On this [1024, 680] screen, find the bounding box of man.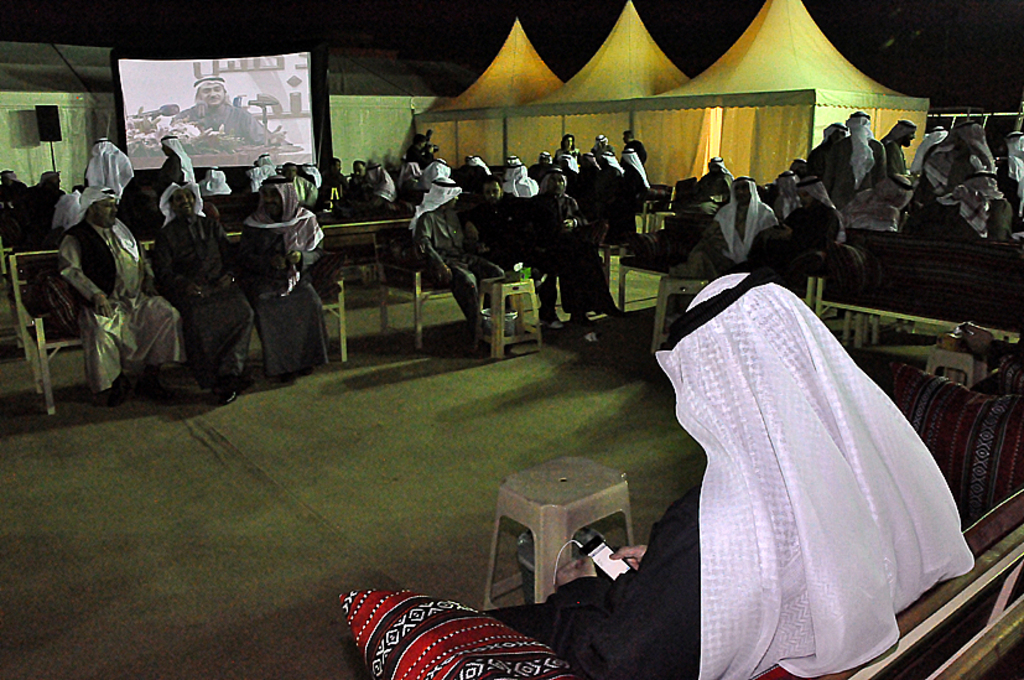
Bounding box: (682, 178, 776, 276).
